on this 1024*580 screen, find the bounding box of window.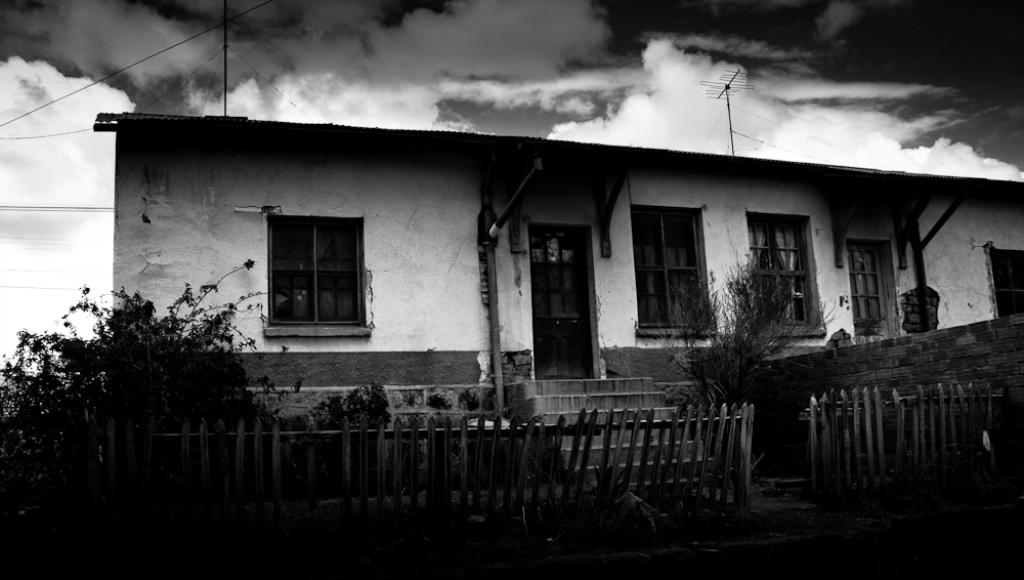
Bounding box: {"x1": 994, "y1": 246, "x2": 1023, "y2": 316}.
